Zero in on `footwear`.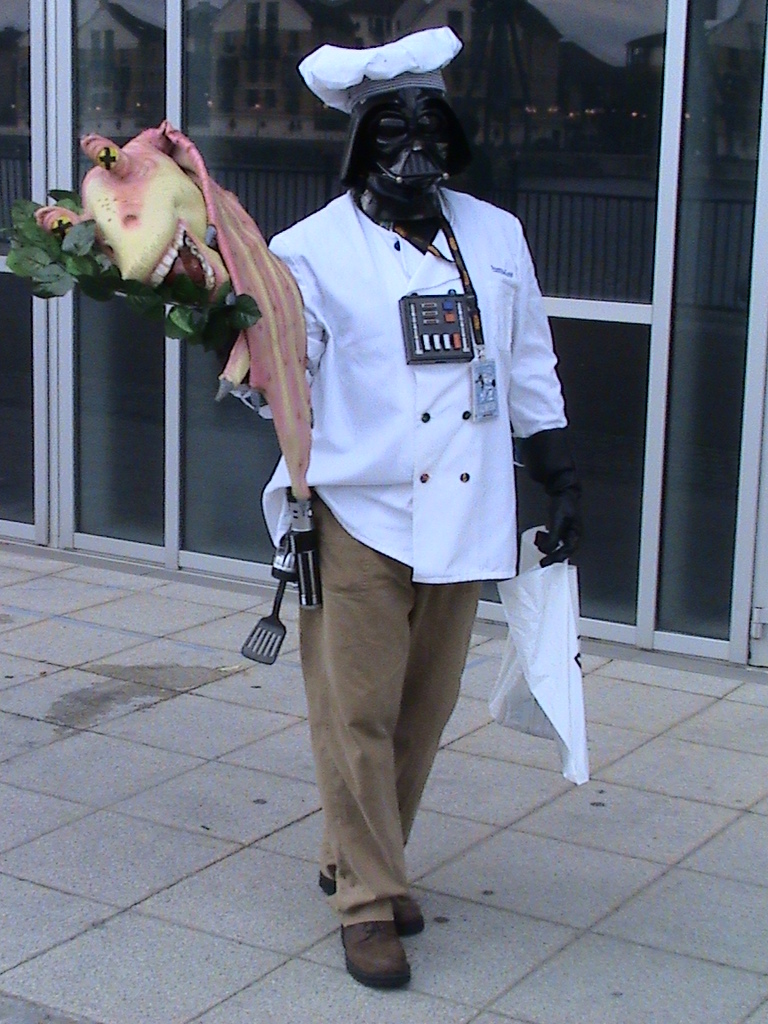
Zeroed in: Rect(321, 868, 428, 932).
